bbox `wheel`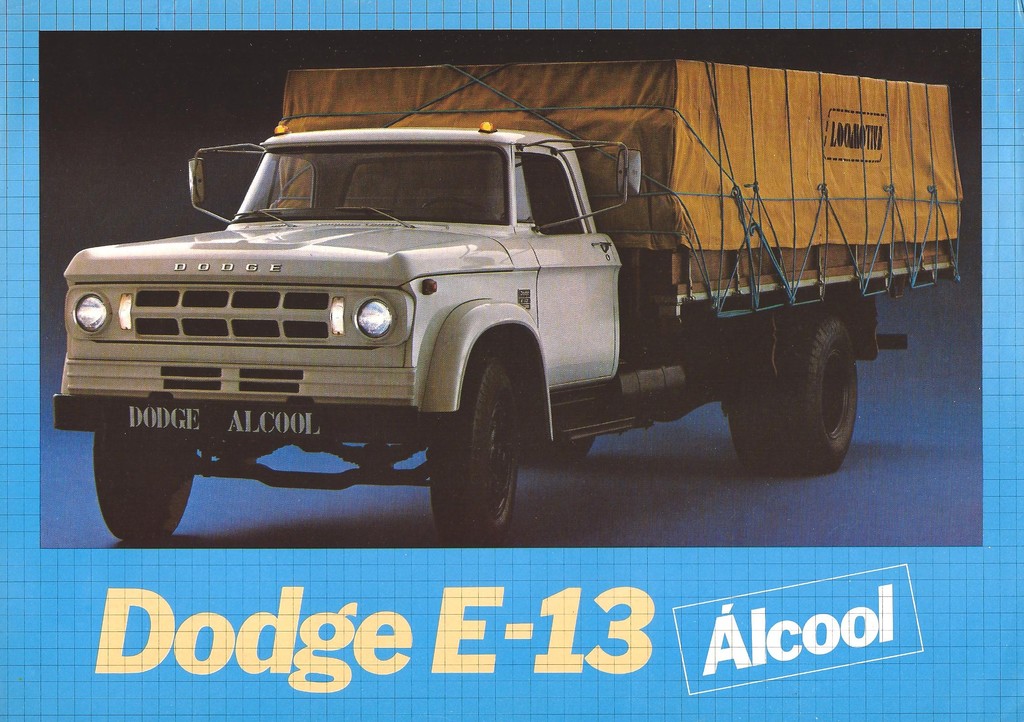
<region>534, 436, 593, 465</region>
